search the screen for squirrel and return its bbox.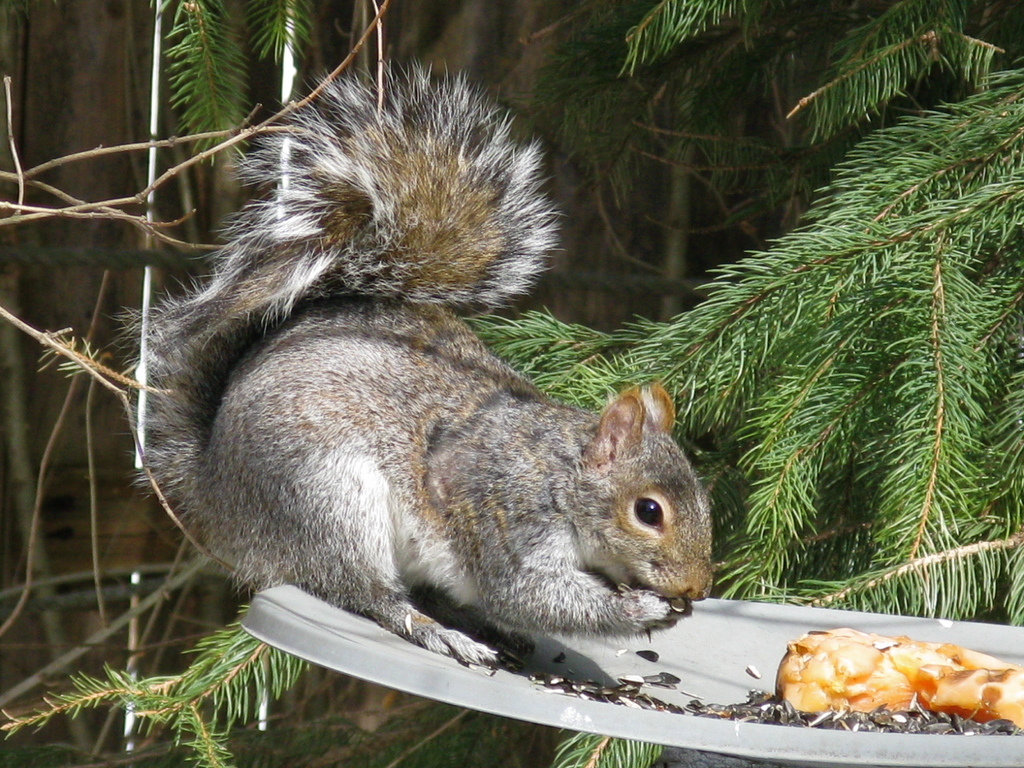
Found: bbox(71, 37, 728, 691).
